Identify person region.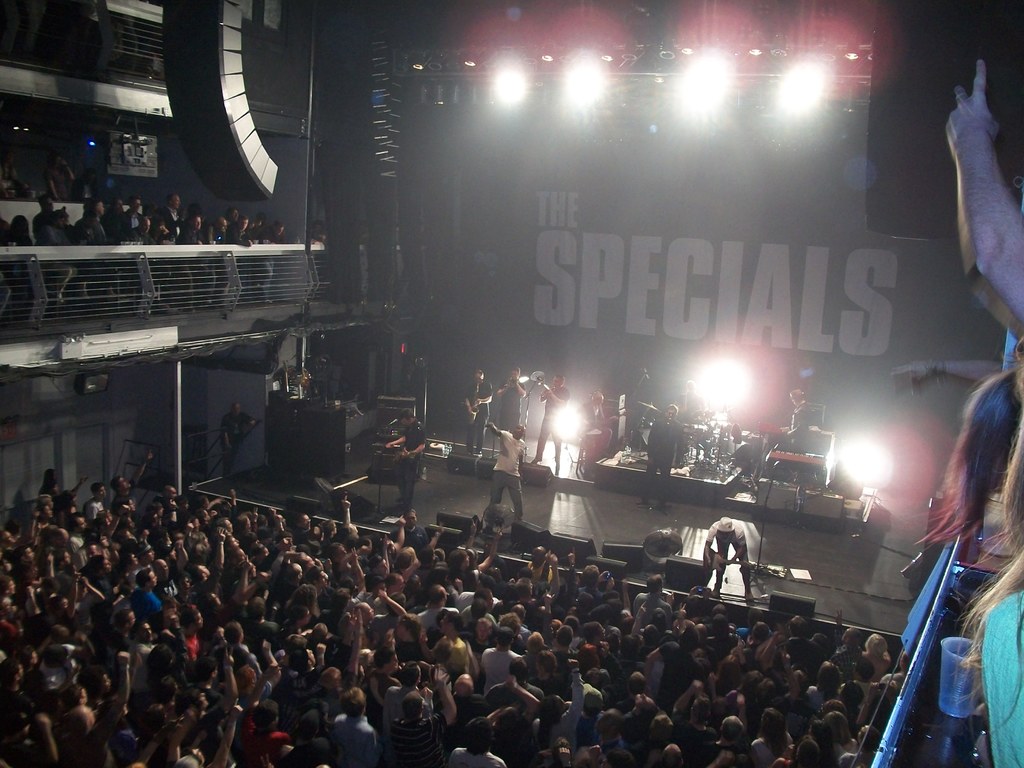
Region: locate(461, 362, 499, 452).
